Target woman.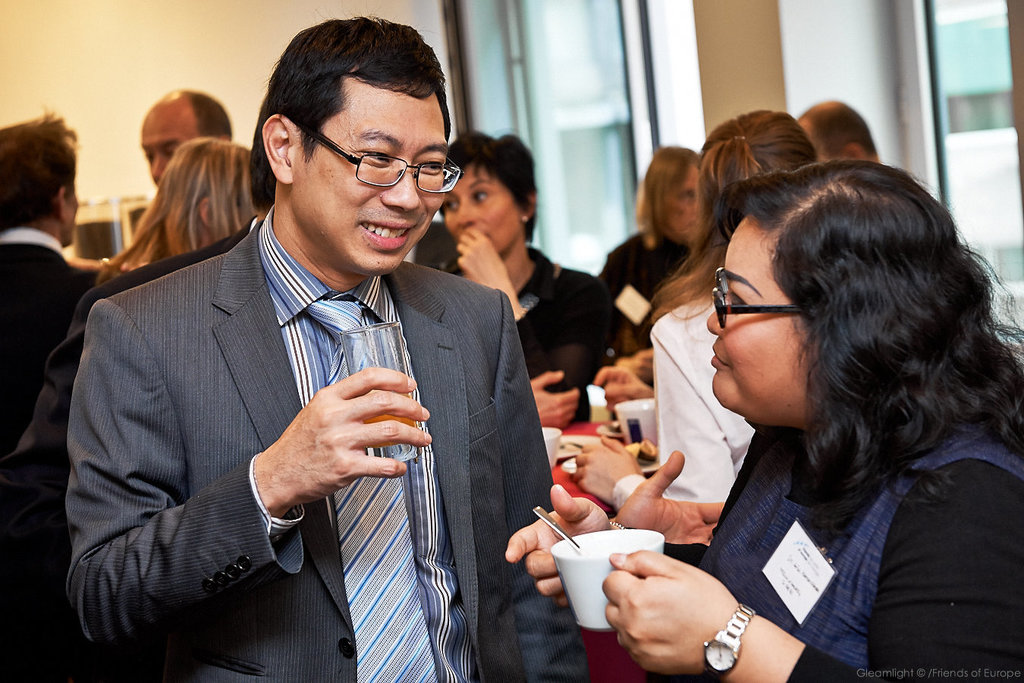
Target region: [419, 121, 628, 452].
